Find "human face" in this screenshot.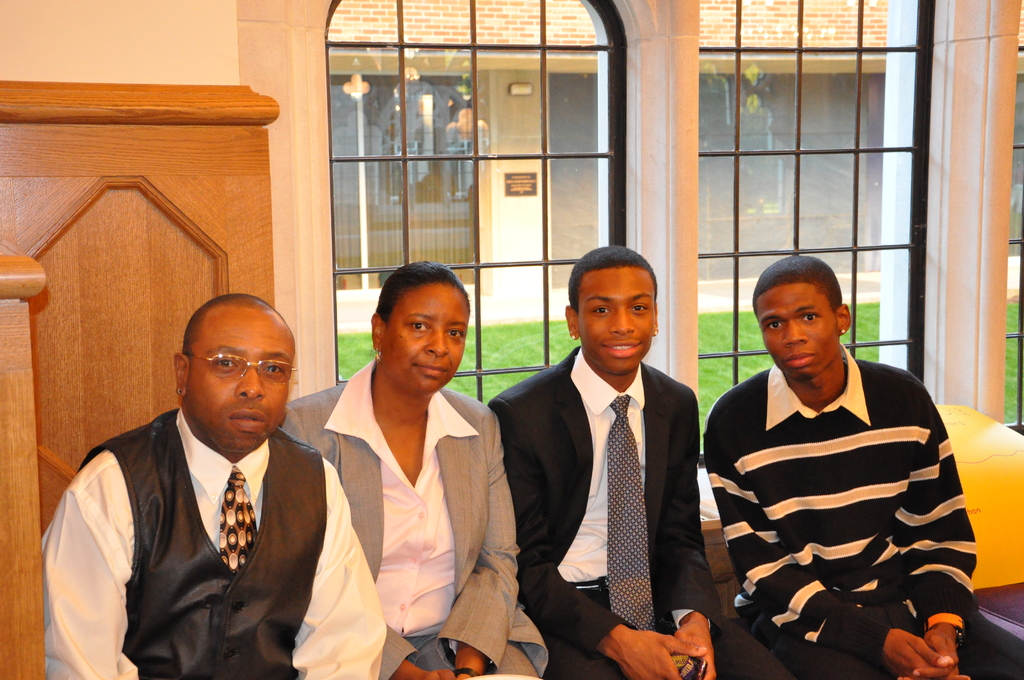
The bounding box for "human face" is locate(186, 308, 296, 453).
